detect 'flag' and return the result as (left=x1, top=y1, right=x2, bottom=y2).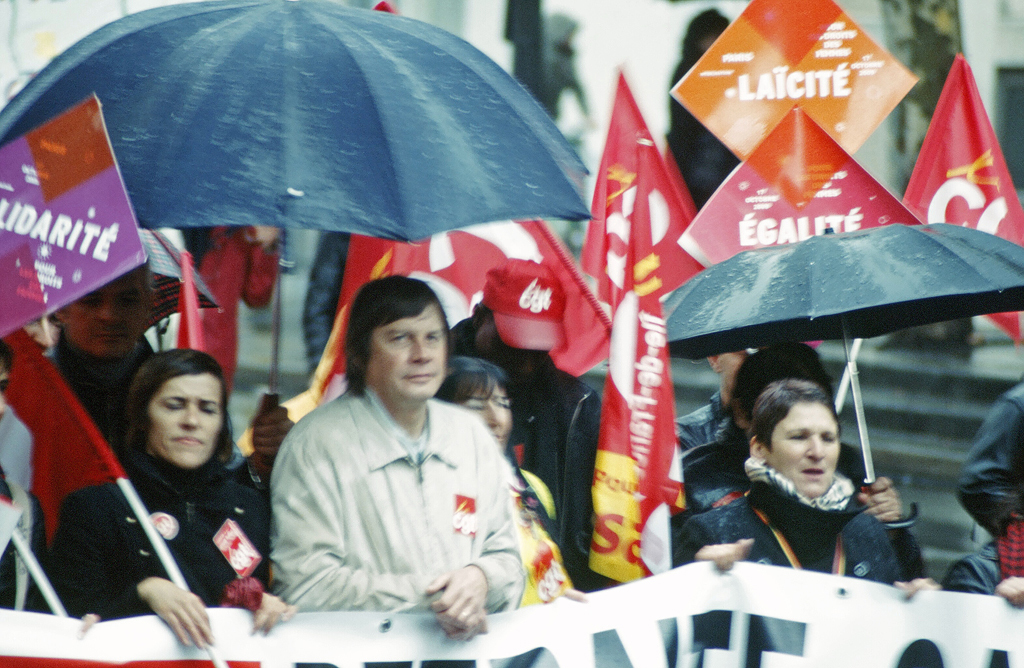
(left=584, top=61, right=709, bottom=329).
